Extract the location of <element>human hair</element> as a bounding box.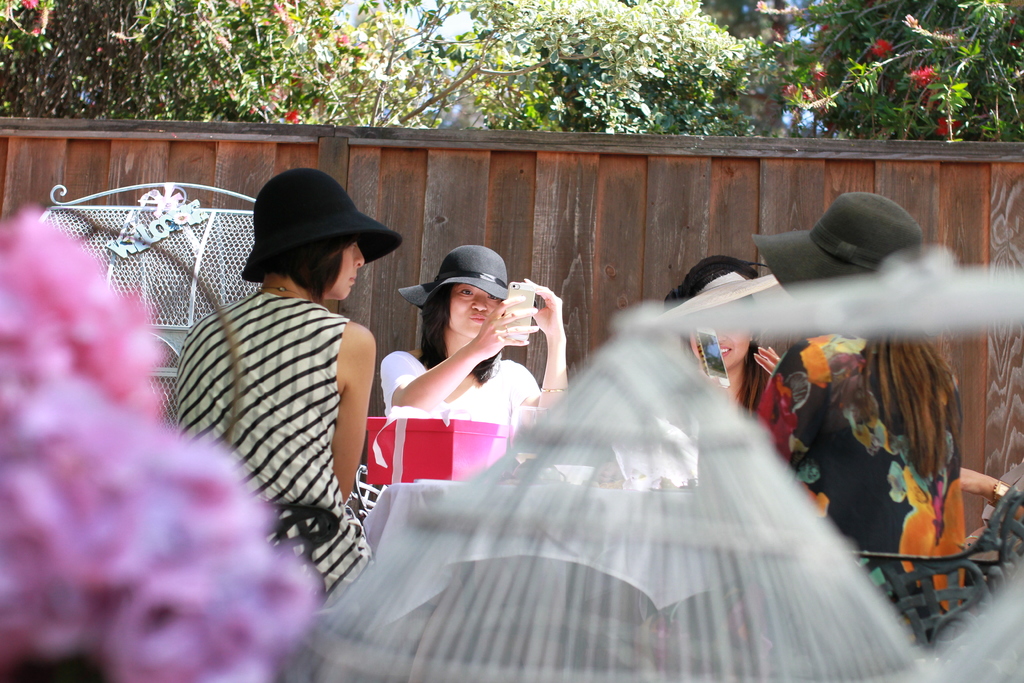
bbox=(415, 278, 504, 383).
